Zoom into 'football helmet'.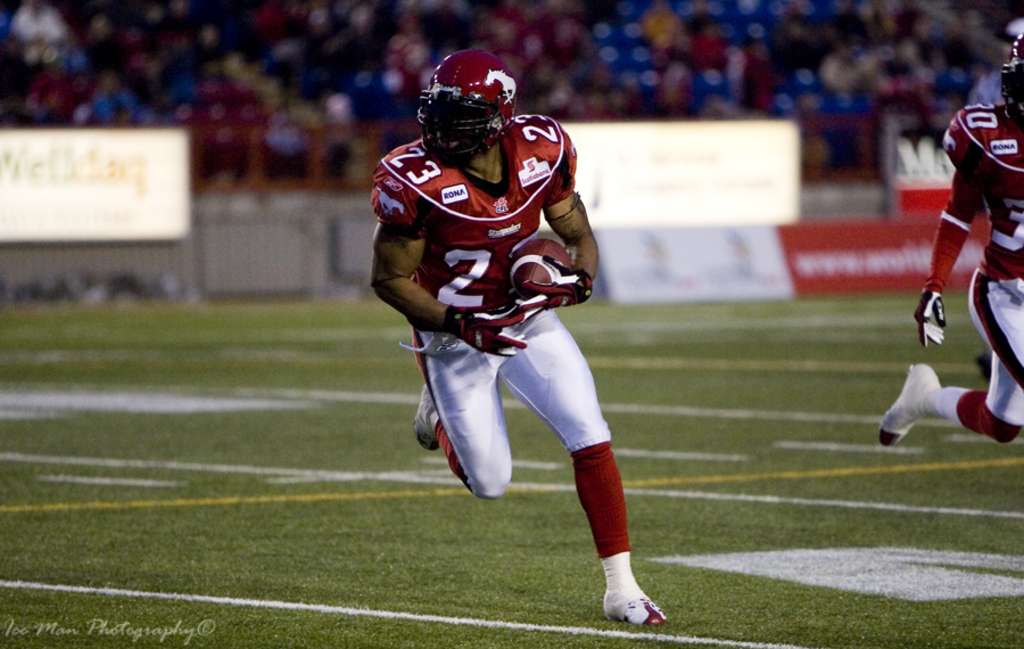
Zoom target: 996 24 1023 134.
